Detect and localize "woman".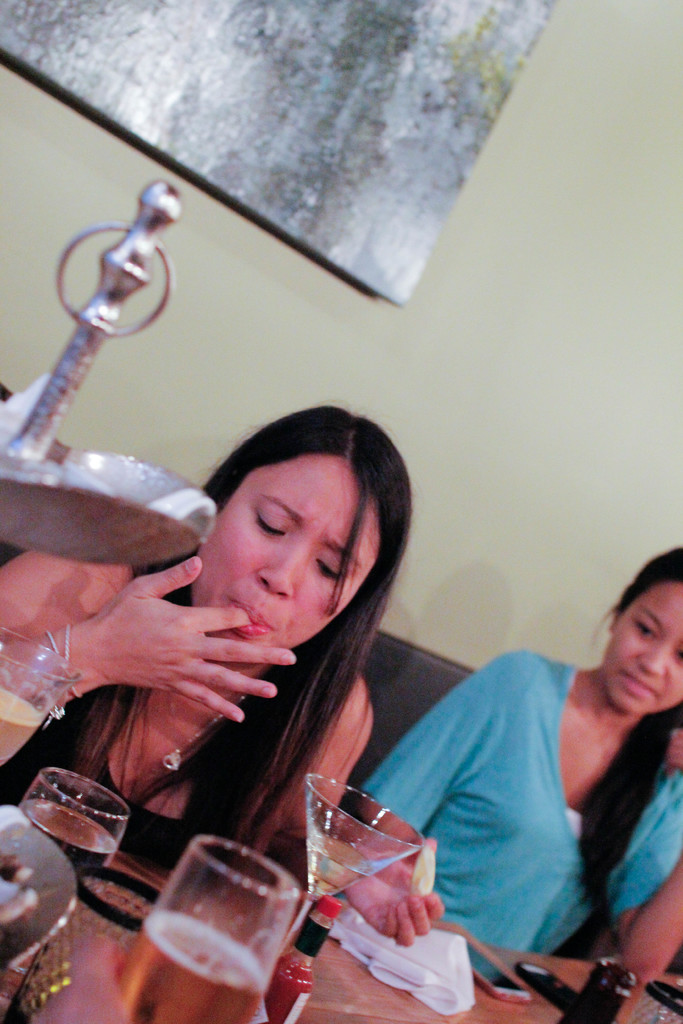
Localized at crop(361, 547, 682, 953).
